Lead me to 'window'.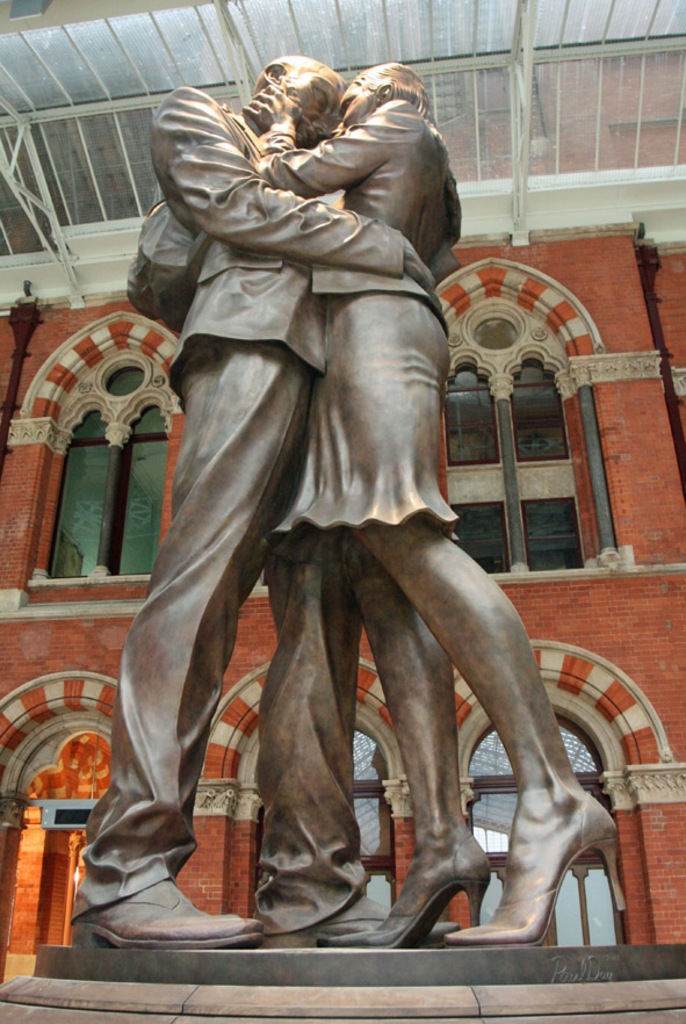
Lead to 14 733 151 959.
